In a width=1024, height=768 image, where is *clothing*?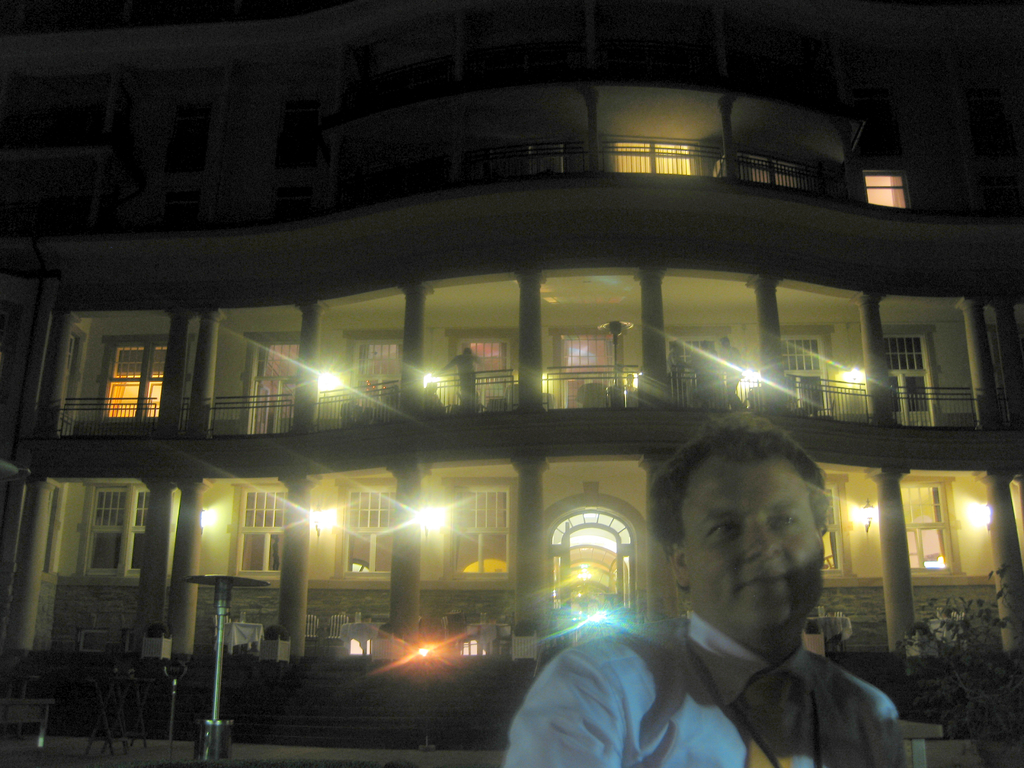
500/612/908/767.
